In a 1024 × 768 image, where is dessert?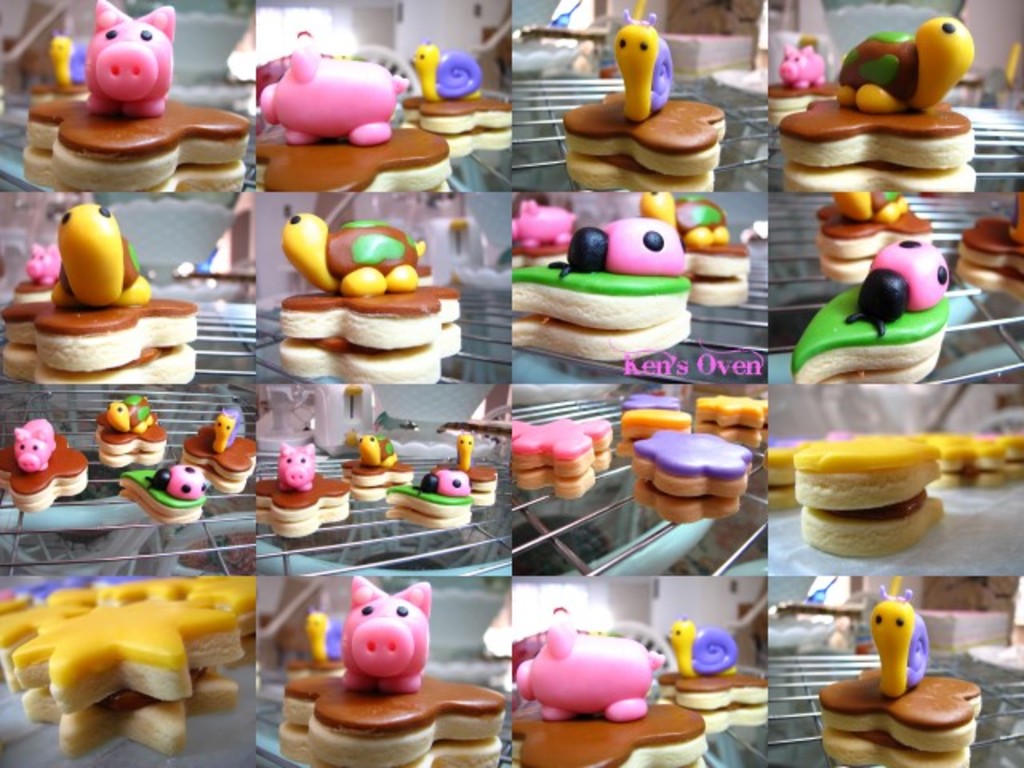
515/611/704/766.
